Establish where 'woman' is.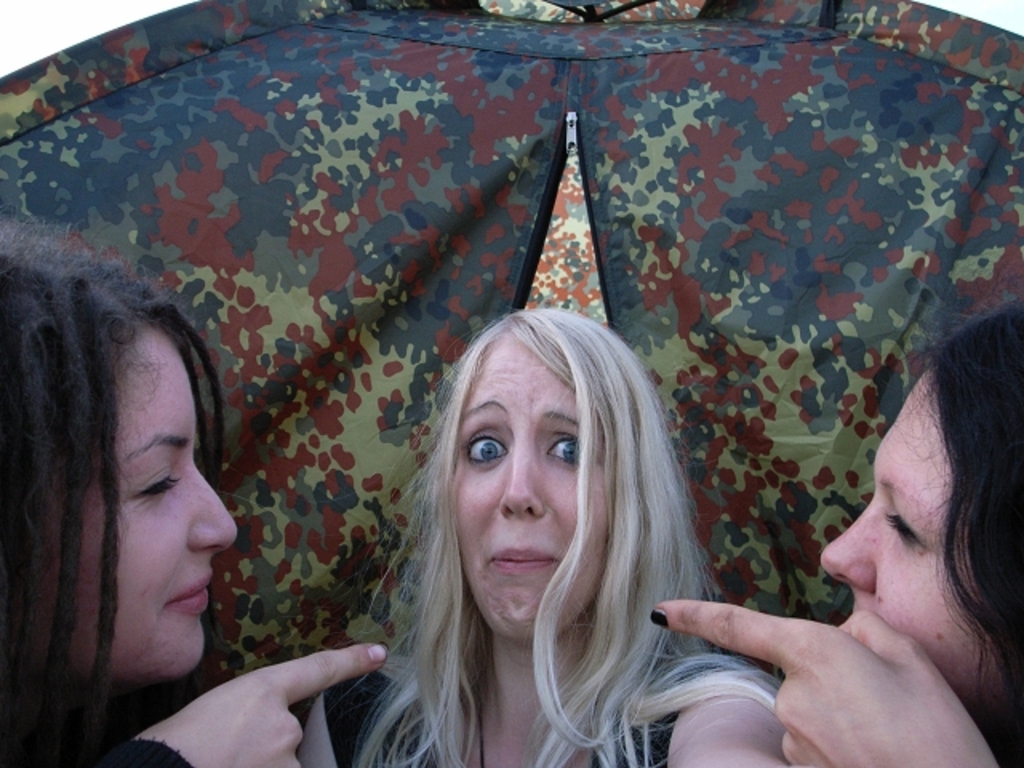
Established at (left=0, top=214, right=382, bottom=766).
